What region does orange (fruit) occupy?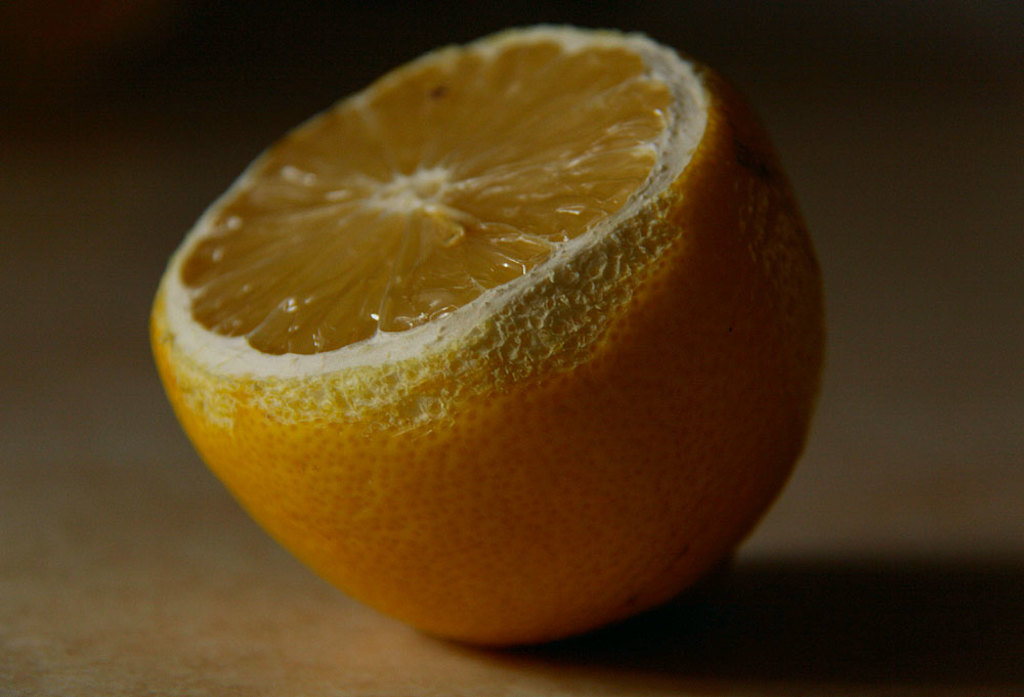
bbox=[150, 21, 828, 645].
